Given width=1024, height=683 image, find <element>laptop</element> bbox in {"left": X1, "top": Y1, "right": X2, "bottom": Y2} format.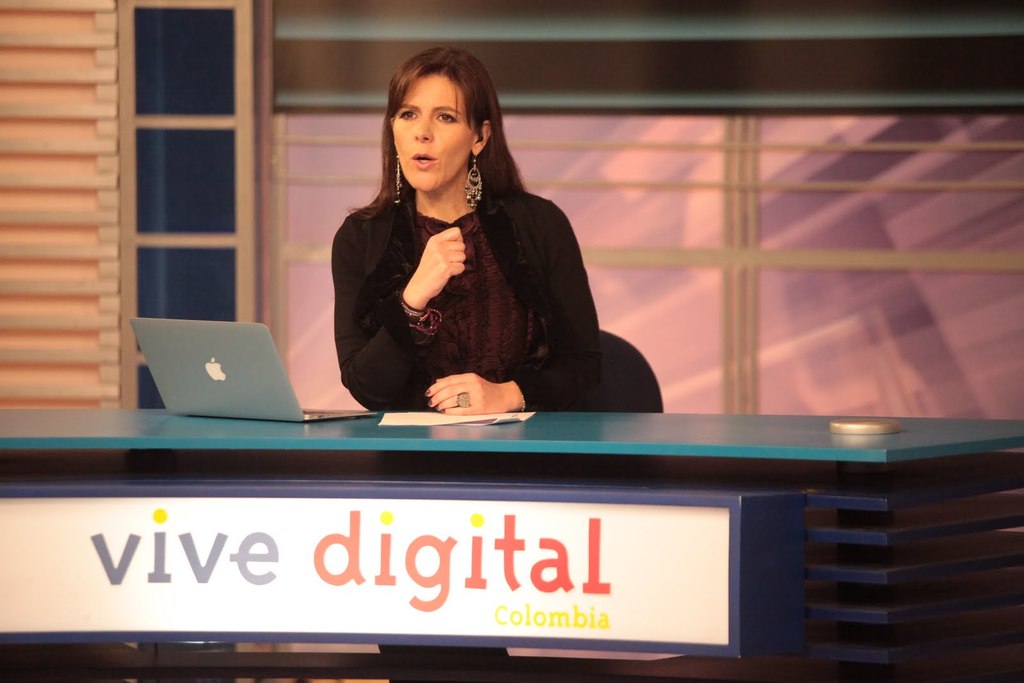
{"left": 129, "top": 316, "right": 378, "bottom": 425}.
